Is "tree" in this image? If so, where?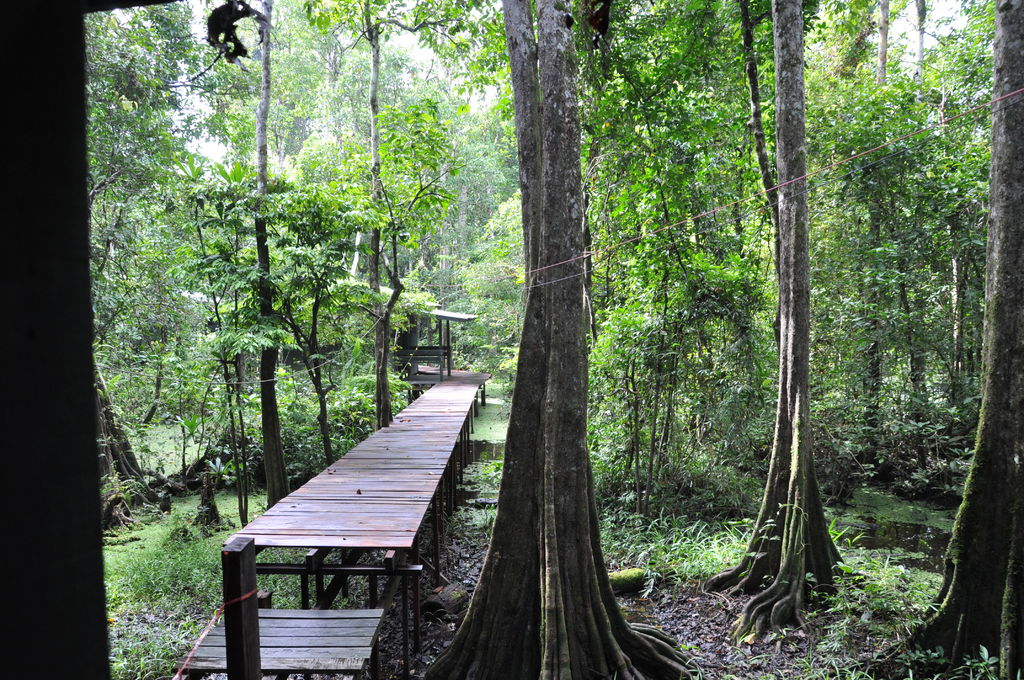
Yes, at box(293, 0, 449, 394).
